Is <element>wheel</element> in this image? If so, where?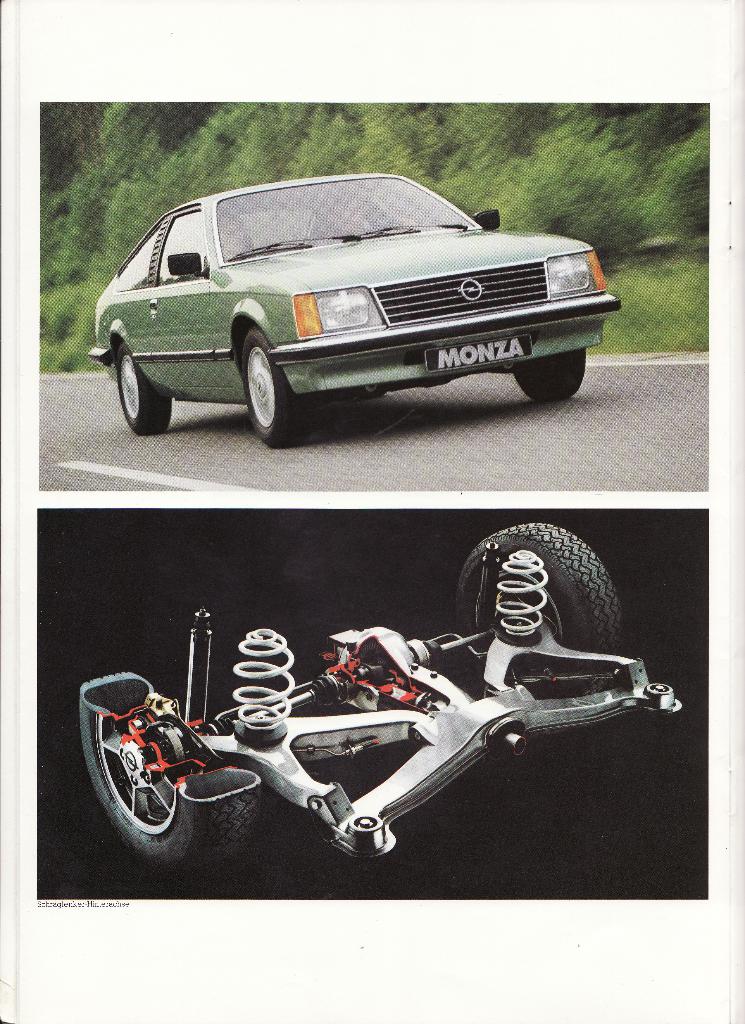
Yes, at bbox=(450, 515, 634, 668).
